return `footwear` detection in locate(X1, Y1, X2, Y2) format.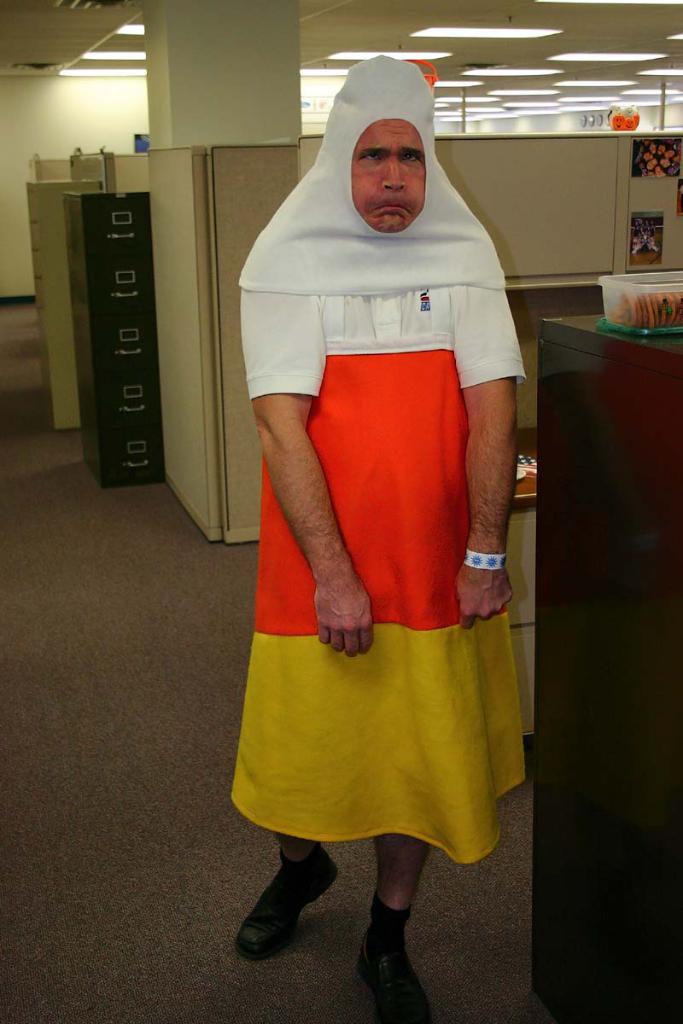
locate(354, 932, 442, 1023).
